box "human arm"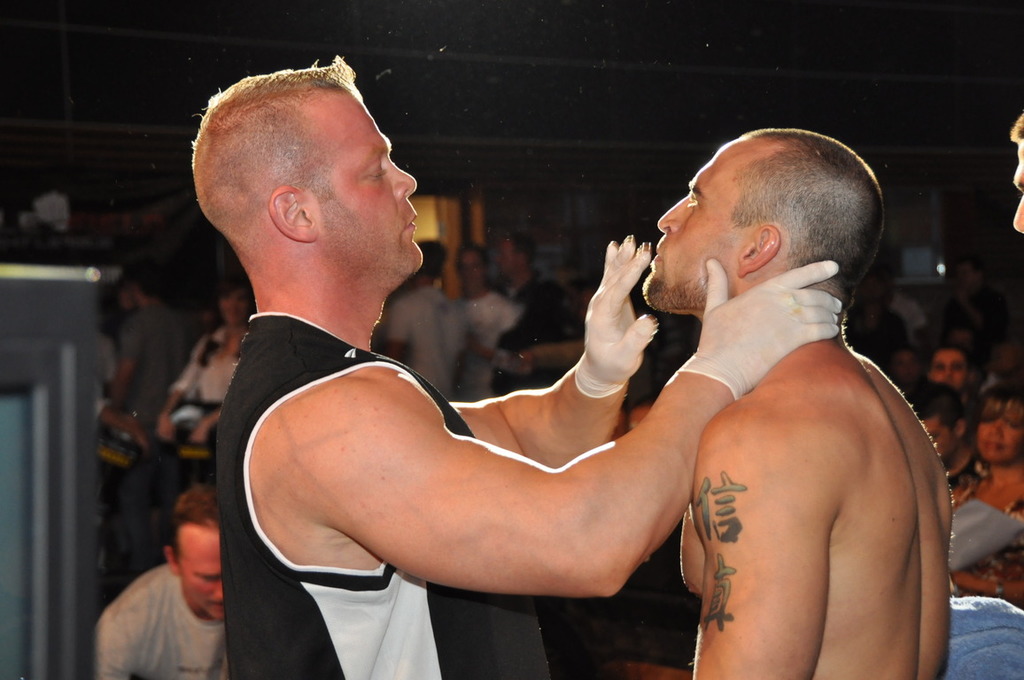
[343, 261, 843, 606]
